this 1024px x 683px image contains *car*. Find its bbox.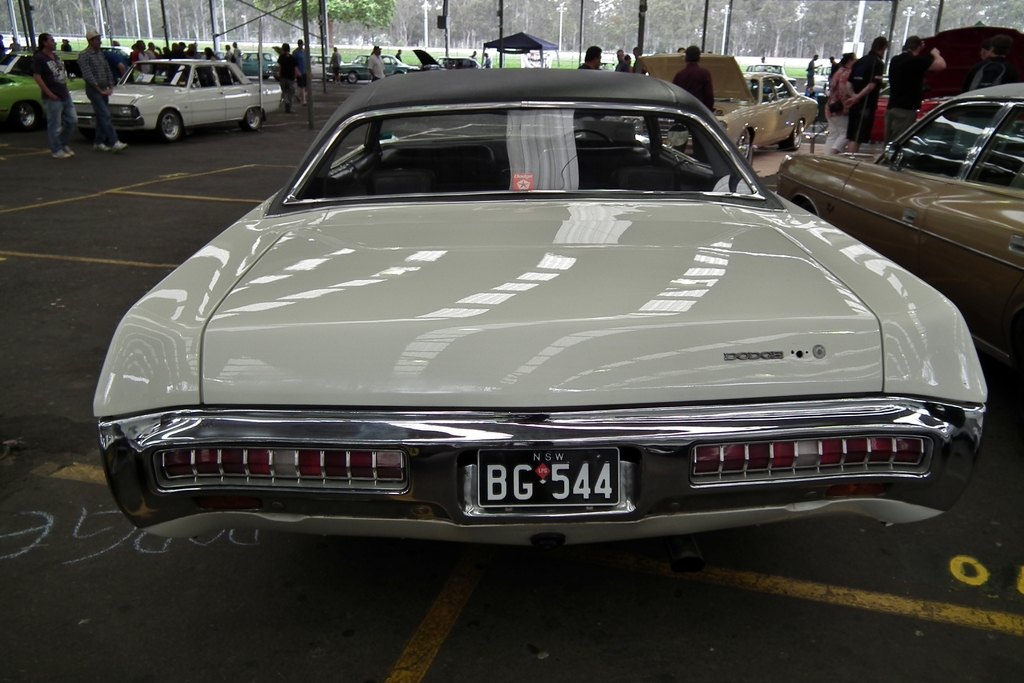
left=780, top=70, right=1023, bottom=372.
